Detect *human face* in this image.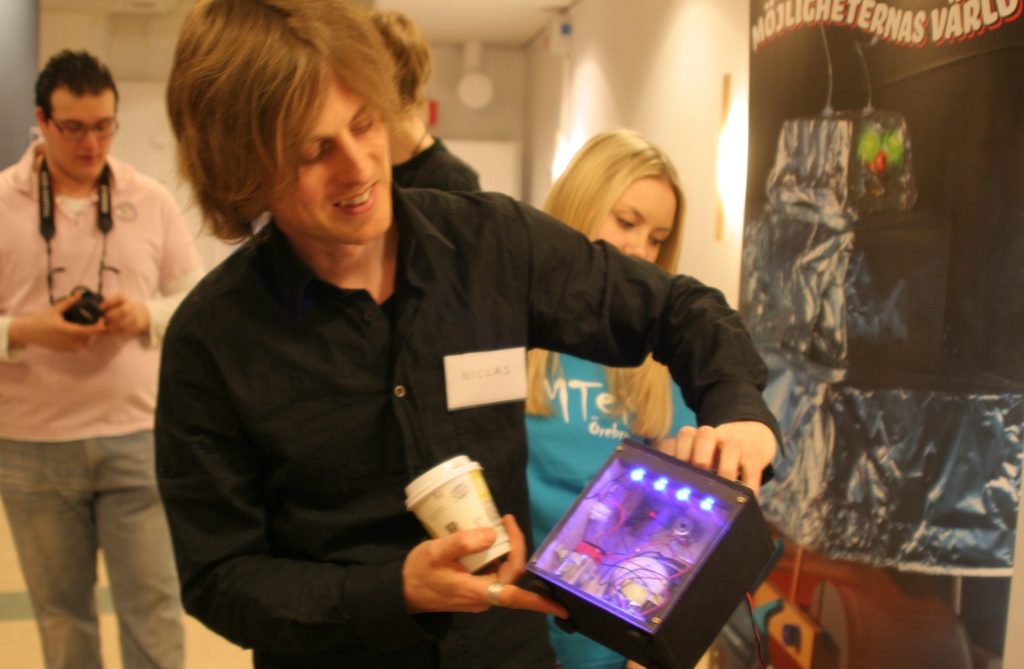
Detection: 45, 86, 118, 182.
